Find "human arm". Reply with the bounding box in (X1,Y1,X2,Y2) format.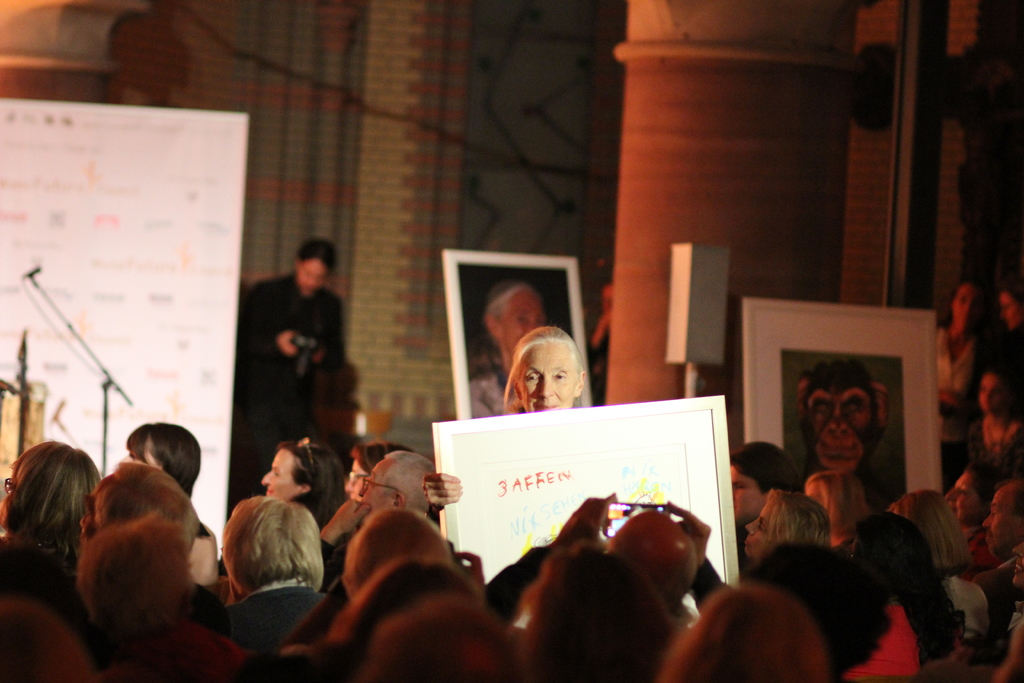
(995,627,1023,682).
